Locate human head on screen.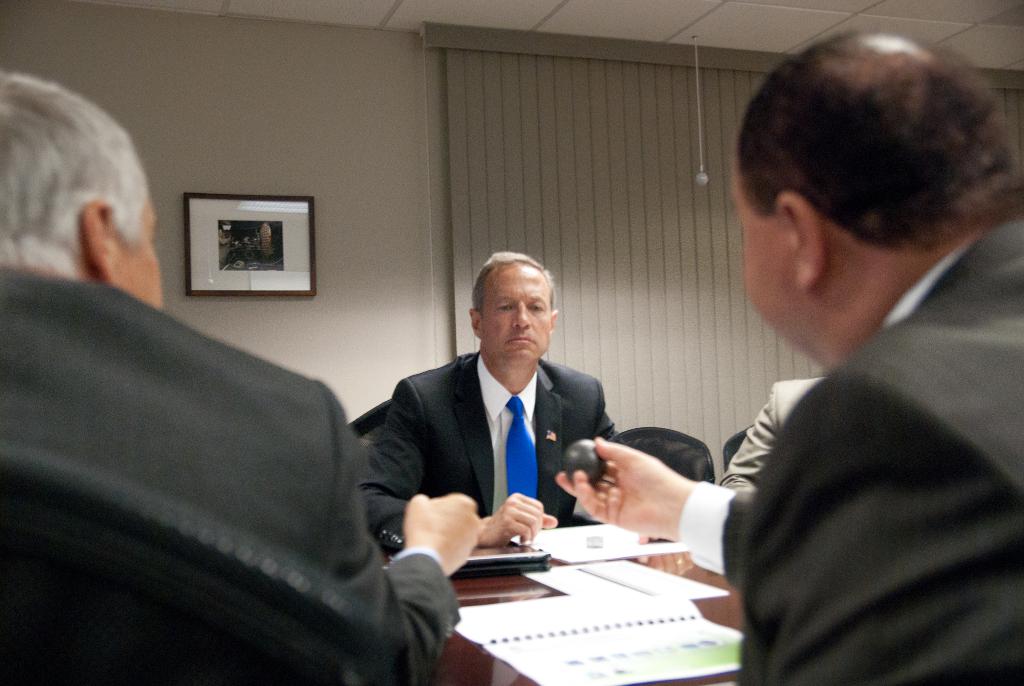
On screen at crop(0, 61, 163, 308).
